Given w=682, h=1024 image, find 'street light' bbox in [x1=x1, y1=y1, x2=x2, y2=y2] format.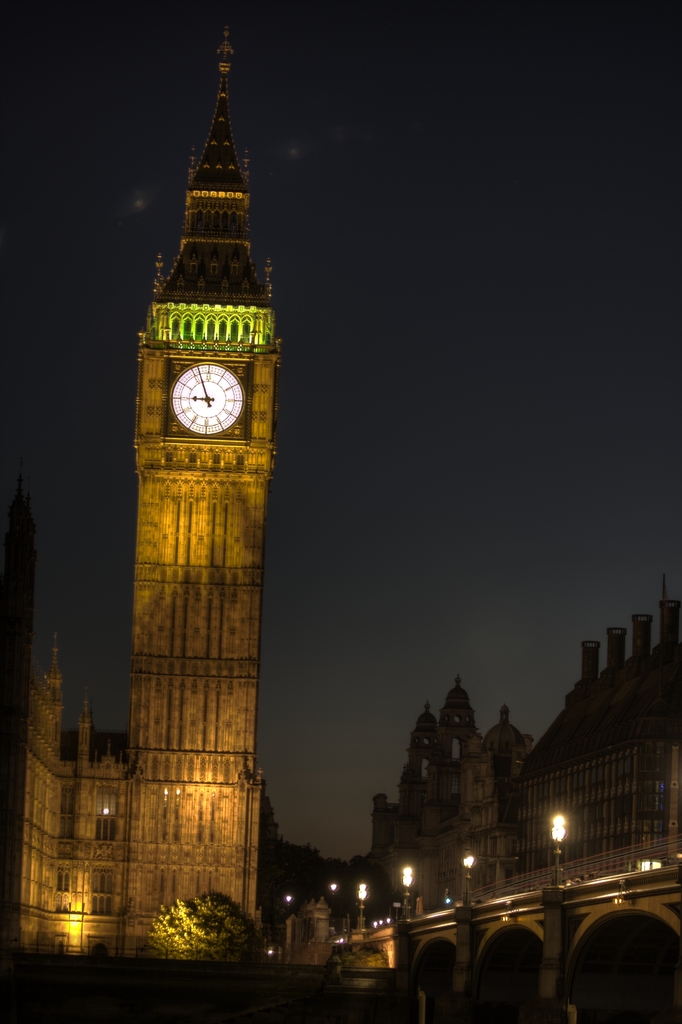
[x1=399, y1=865, x2=413, y2=920].
